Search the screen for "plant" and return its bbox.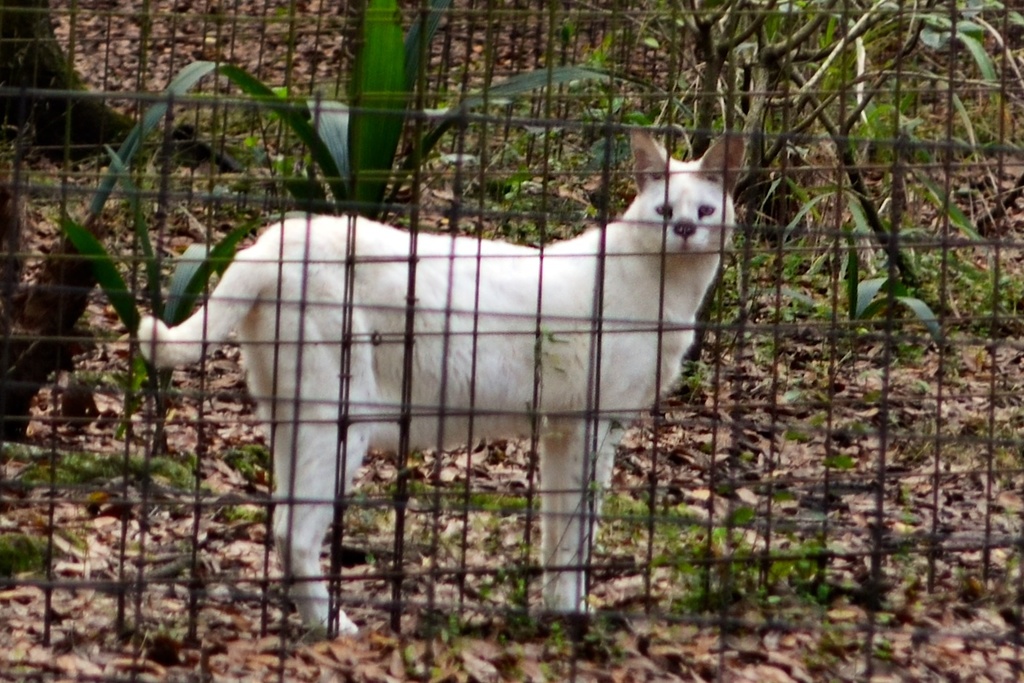
Found: [480,560,523,637].
